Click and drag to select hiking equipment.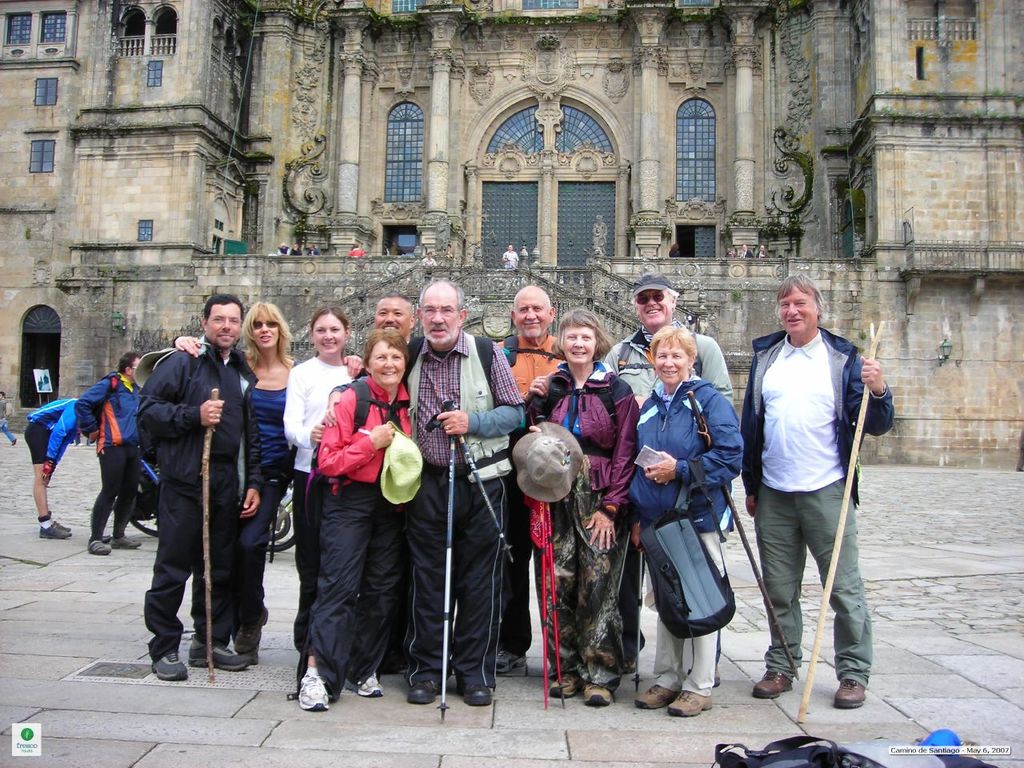
Selection: x1=238 y1=607 x2=266 y2=653.
